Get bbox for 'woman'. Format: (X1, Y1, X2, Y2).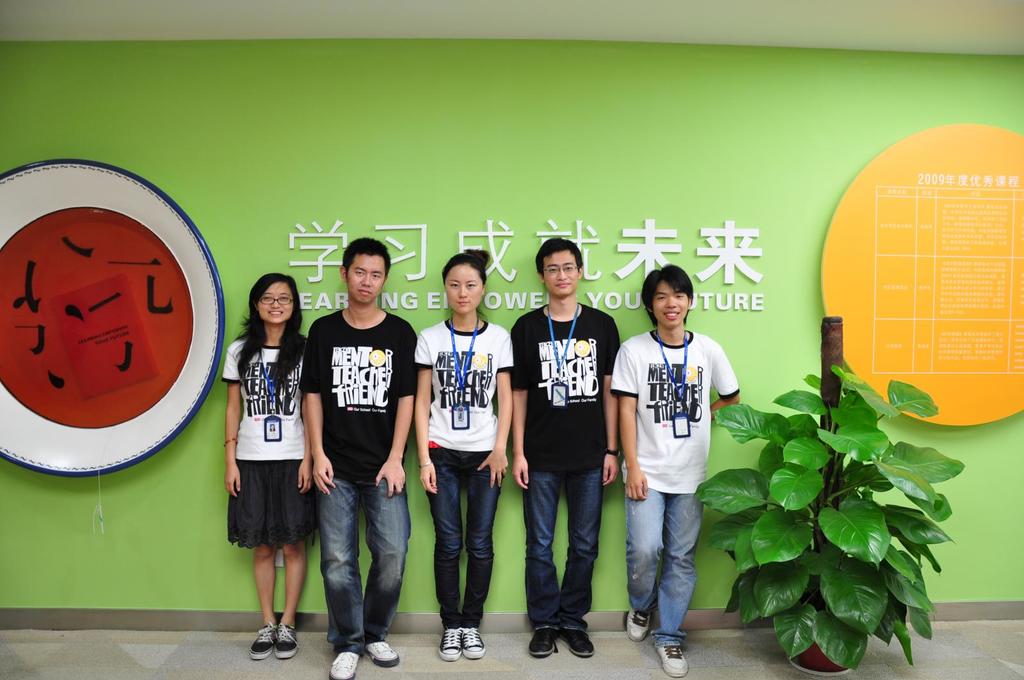
(213, 269, 325, 658).
